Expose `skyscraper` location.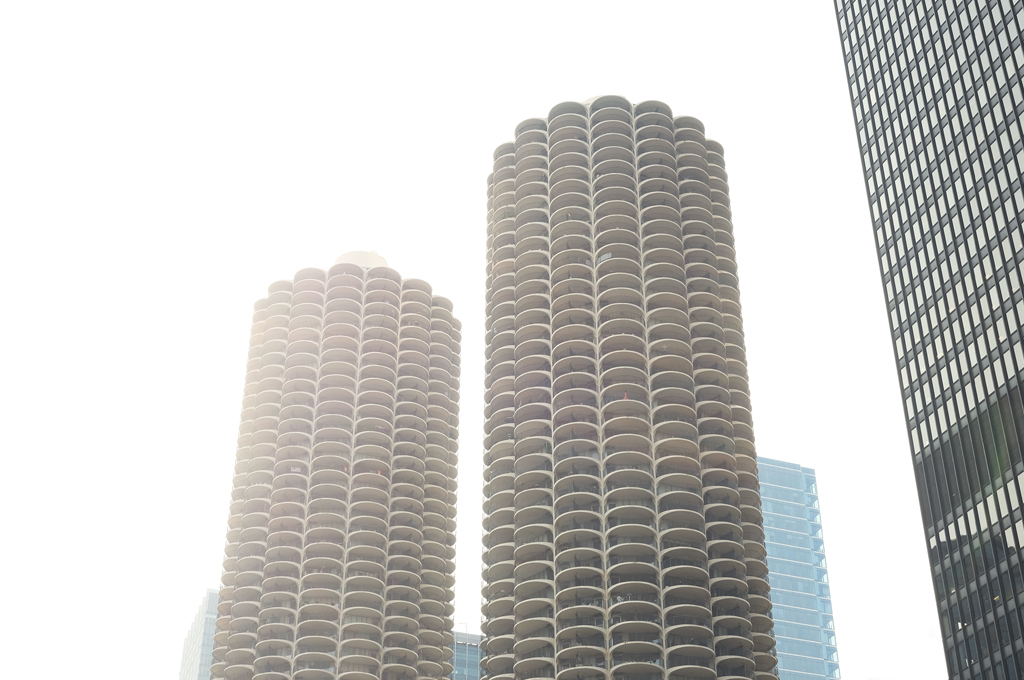
Exposed at <bbox>471, 89, 781, 679</bbox>.
